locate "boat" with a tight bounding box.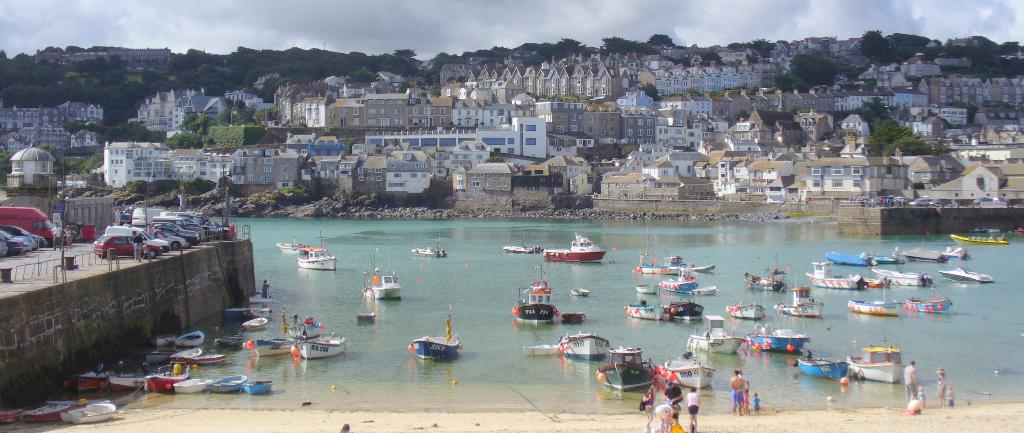
BBox(237, 321, 268, 327).
